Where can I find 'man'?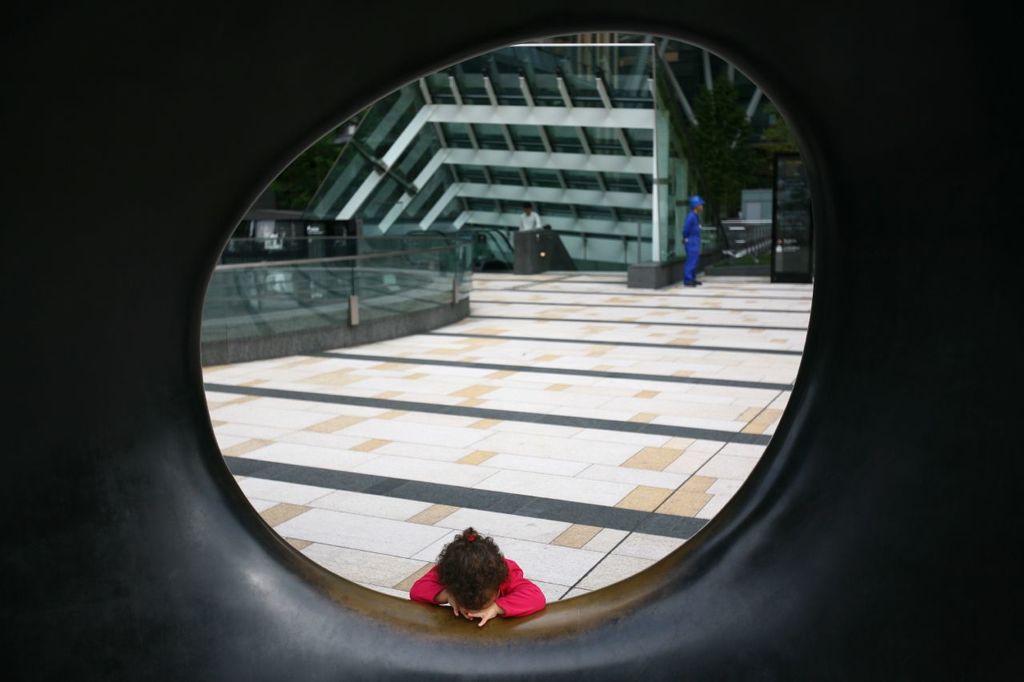
You can find it at bbox=[678, 194, 710, 289].
